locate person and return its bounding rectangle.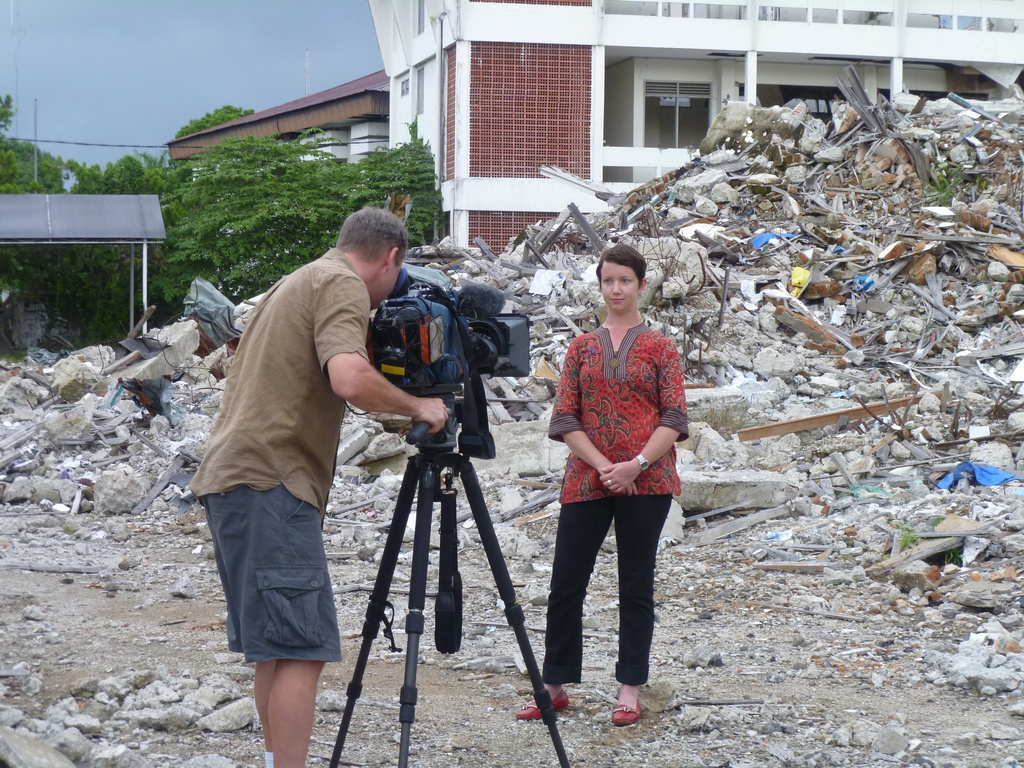
(left=191, top=204, right=449, bottom=767).
